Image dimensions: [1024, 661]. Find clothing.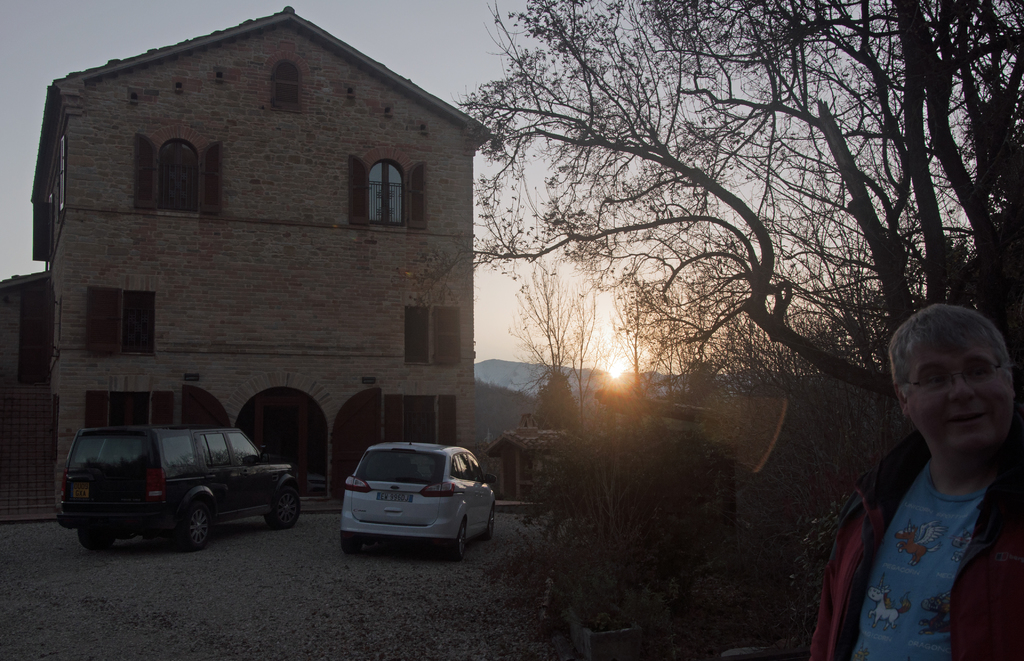
833 379 1023 643.
